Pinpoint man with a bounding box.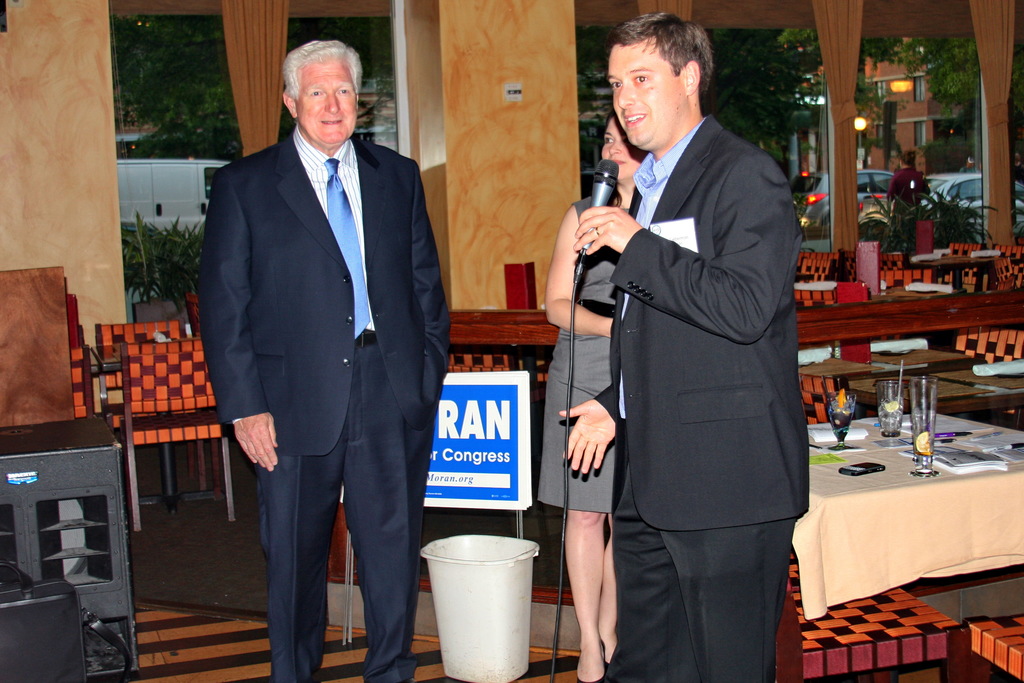
detection(199, 42, 451, 682).
